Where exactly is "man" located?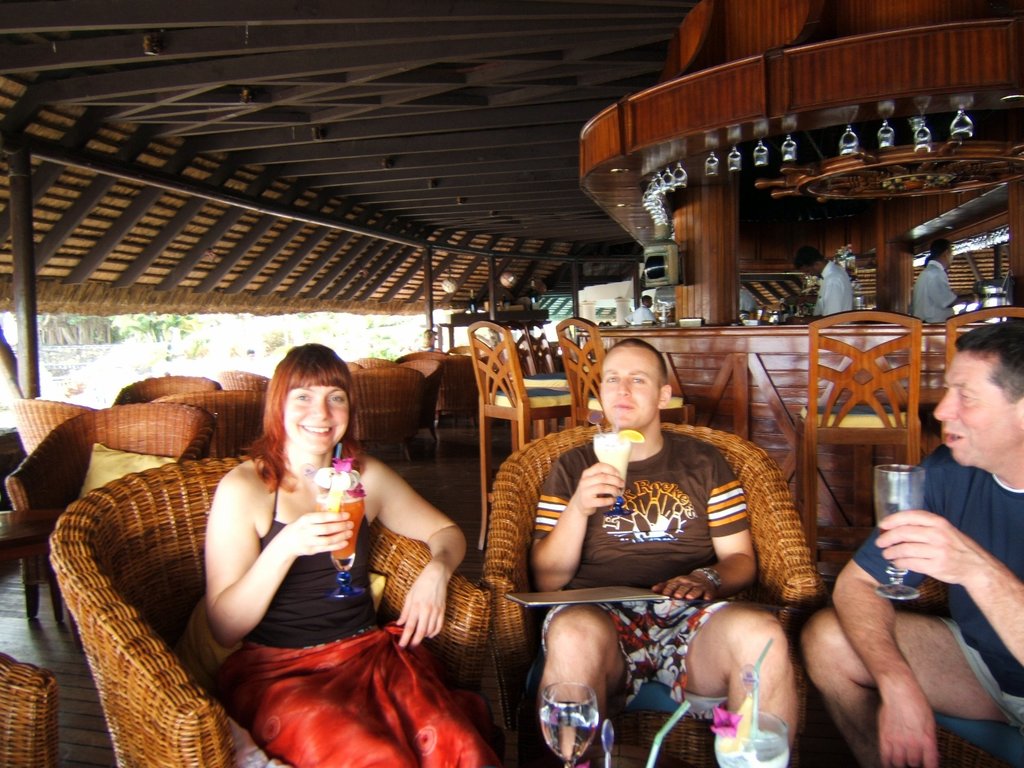
Its bounding box is x1=914, y1=240, x2=972, y2=322.
